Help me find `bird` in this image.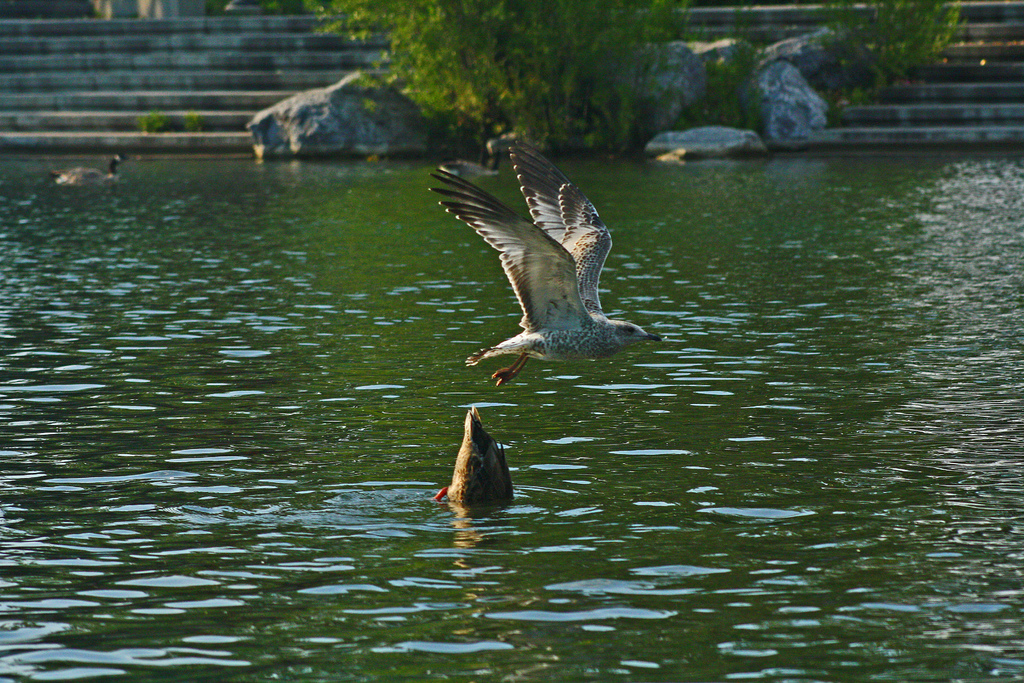
Found it: BBox(426, 141, 664, 377).
